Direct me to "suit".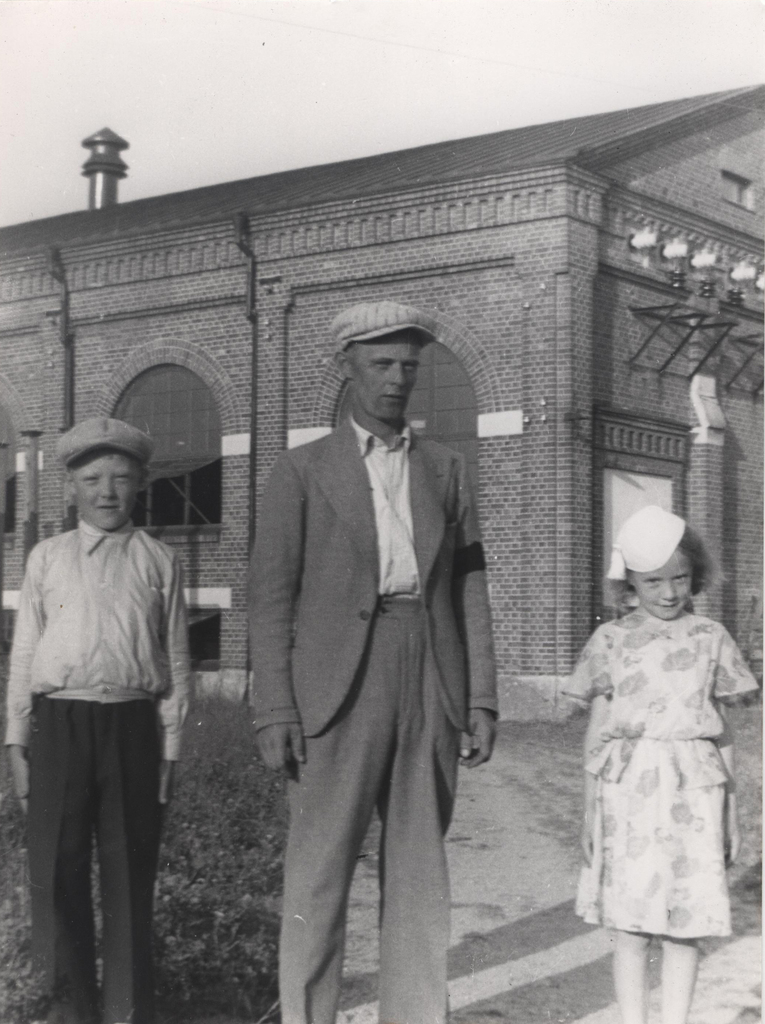
Direction: select_region(241, 327, 507, 1020).
